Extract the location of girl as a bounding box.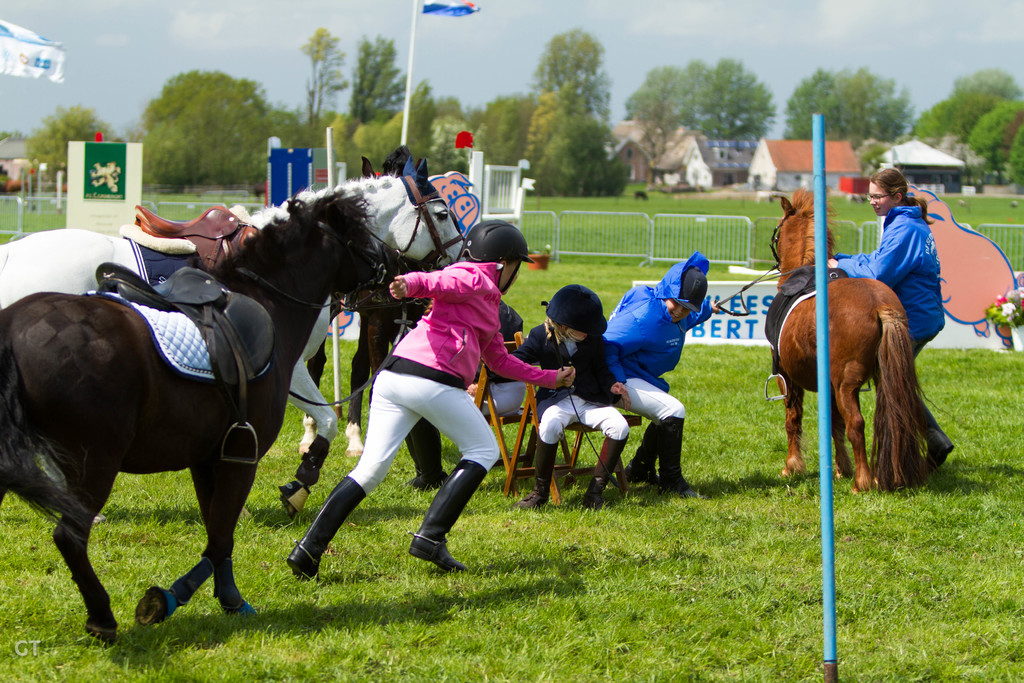
(285,217,576,581).
